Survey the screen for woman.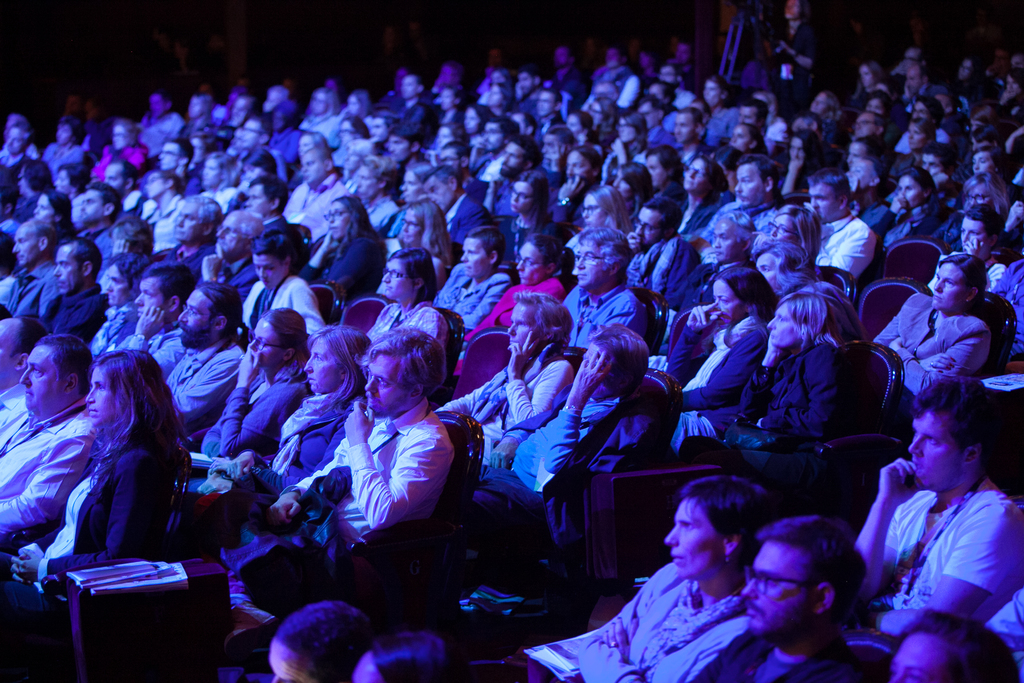
Survey found: 192,149,238,210.
